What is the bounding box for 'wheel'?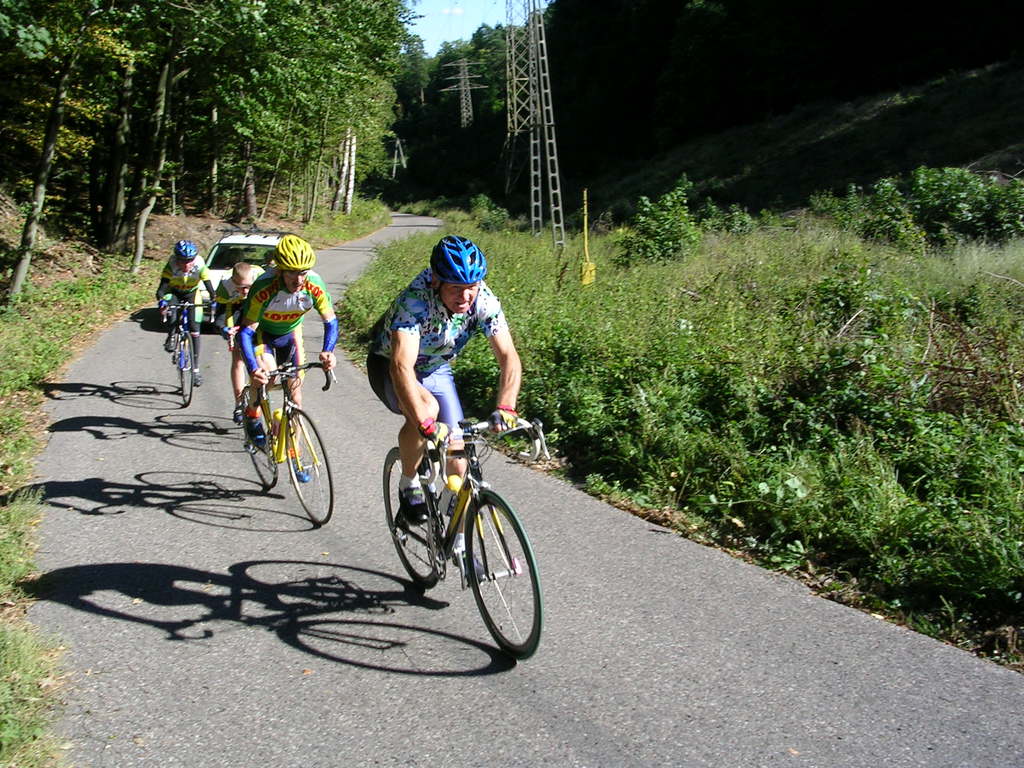
{"left": 466, "top": 486, "right": 541, "bottom": 659}.
